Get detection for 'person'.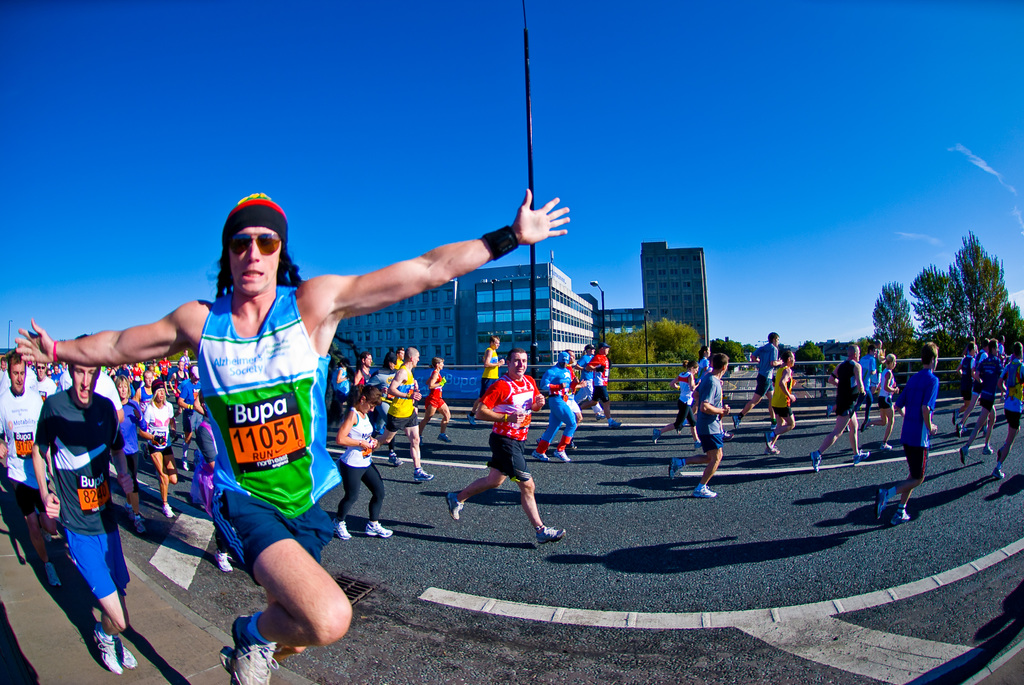
Detection: (735, 328, 777, 424).
